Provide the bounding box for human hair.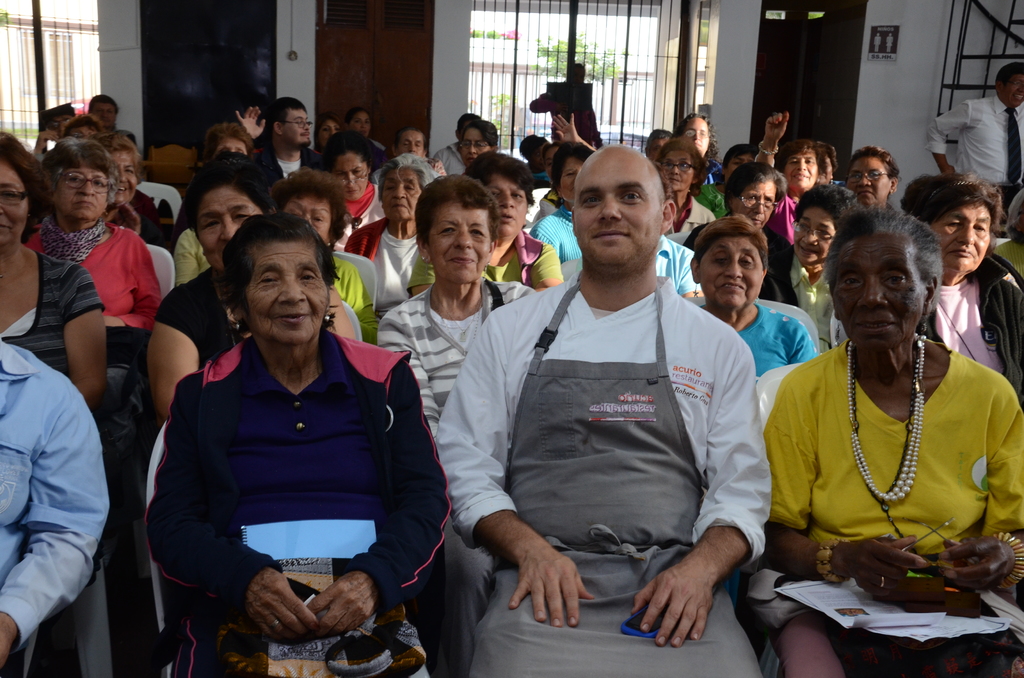
<box>922,176,1005,255</box>.
